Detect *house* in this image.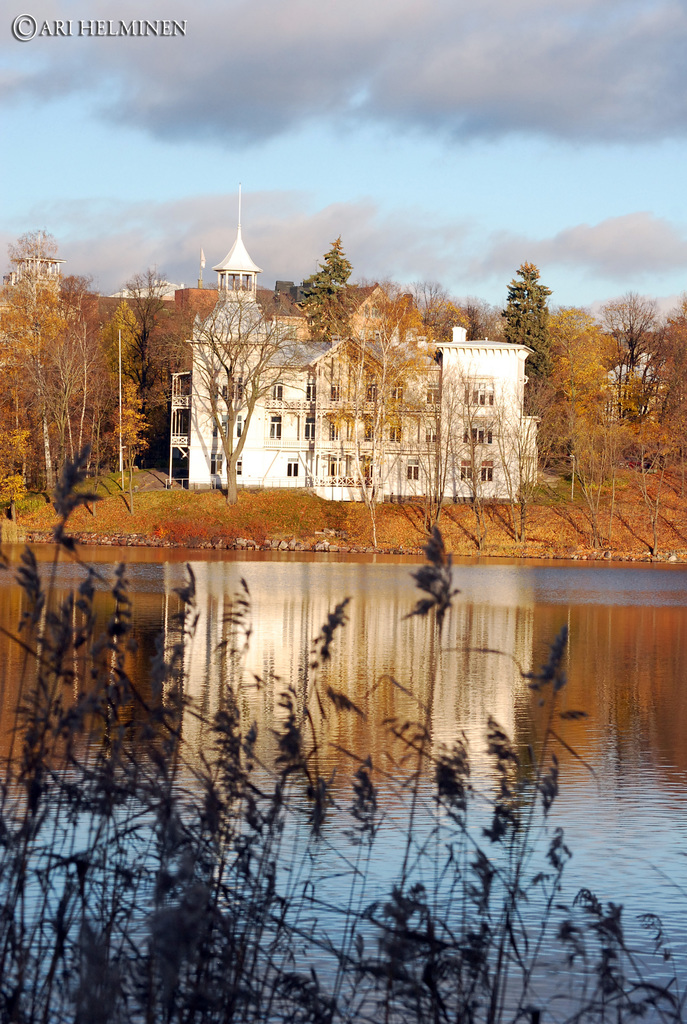
Detection: [left=176, top=290, right=576, bottom=527].
